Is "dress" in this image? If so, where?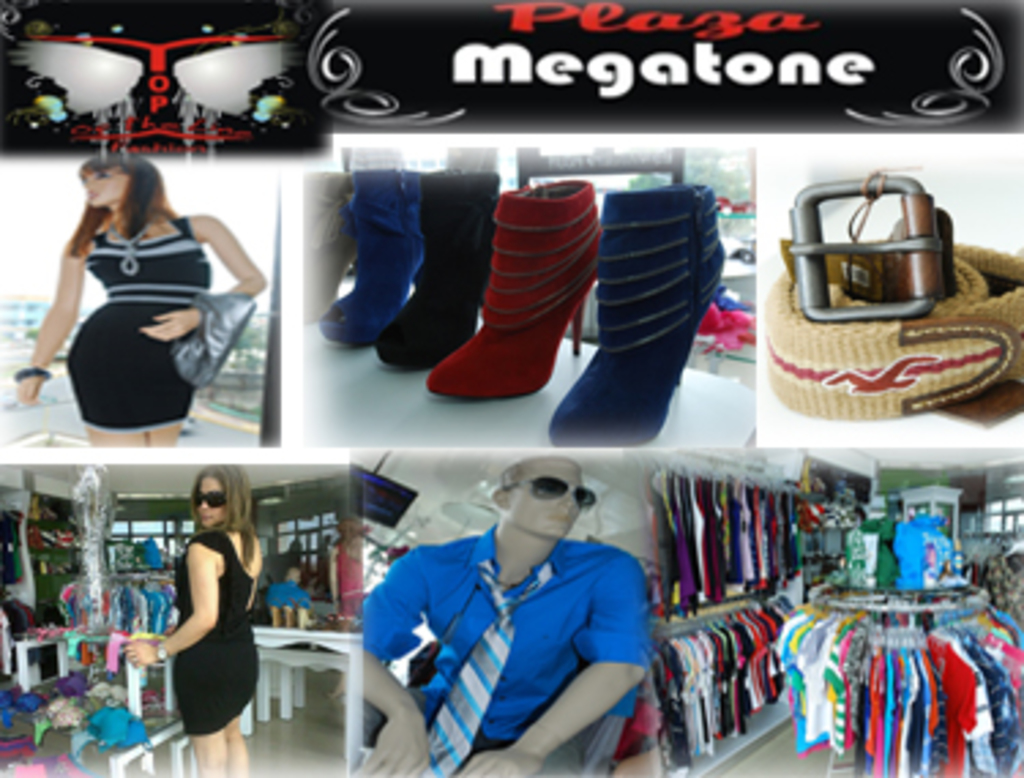
Yes, at <box>66,216,213,431</box>.
